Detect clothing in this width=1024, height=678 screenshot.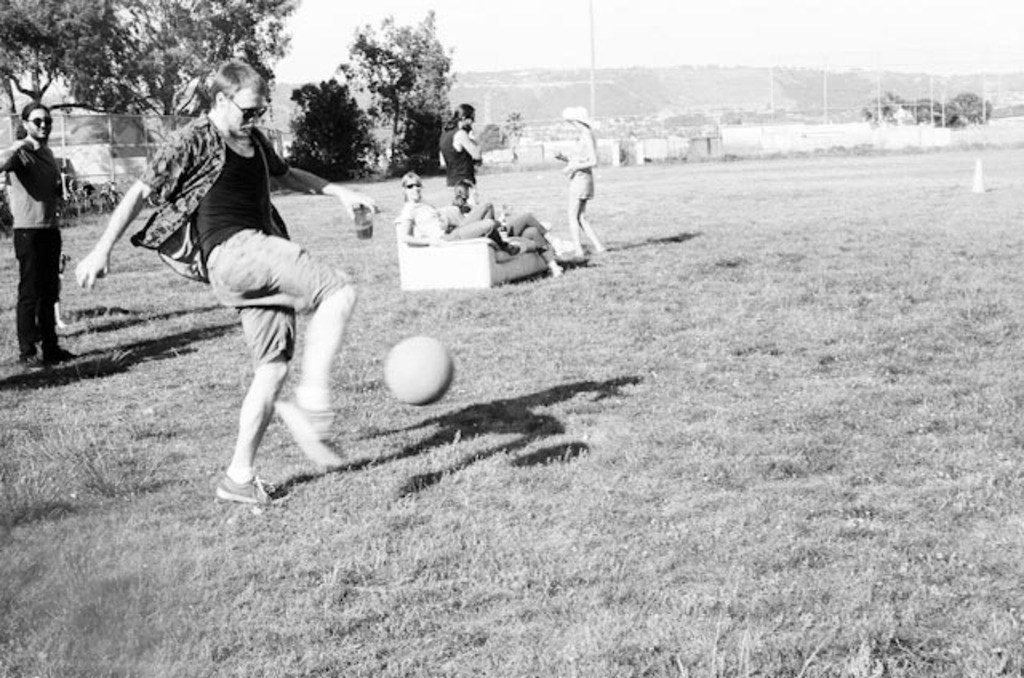
Detection: bbox=[437, 126, 480, 198].
